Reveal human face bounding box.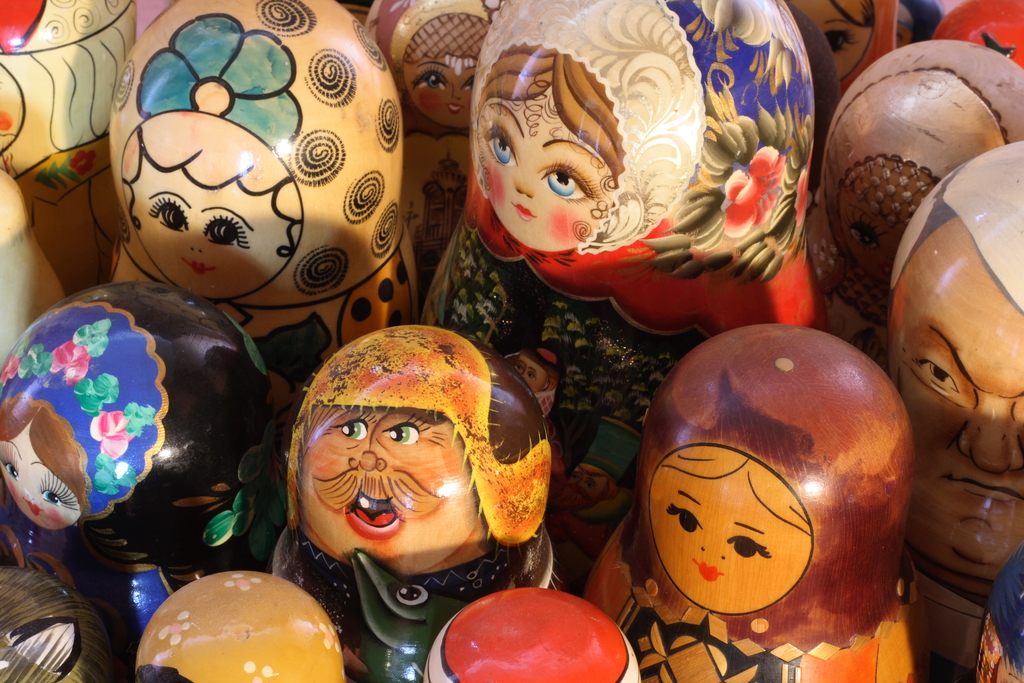
Revealed: (left=404, top=65, right=477, bottom=131).
